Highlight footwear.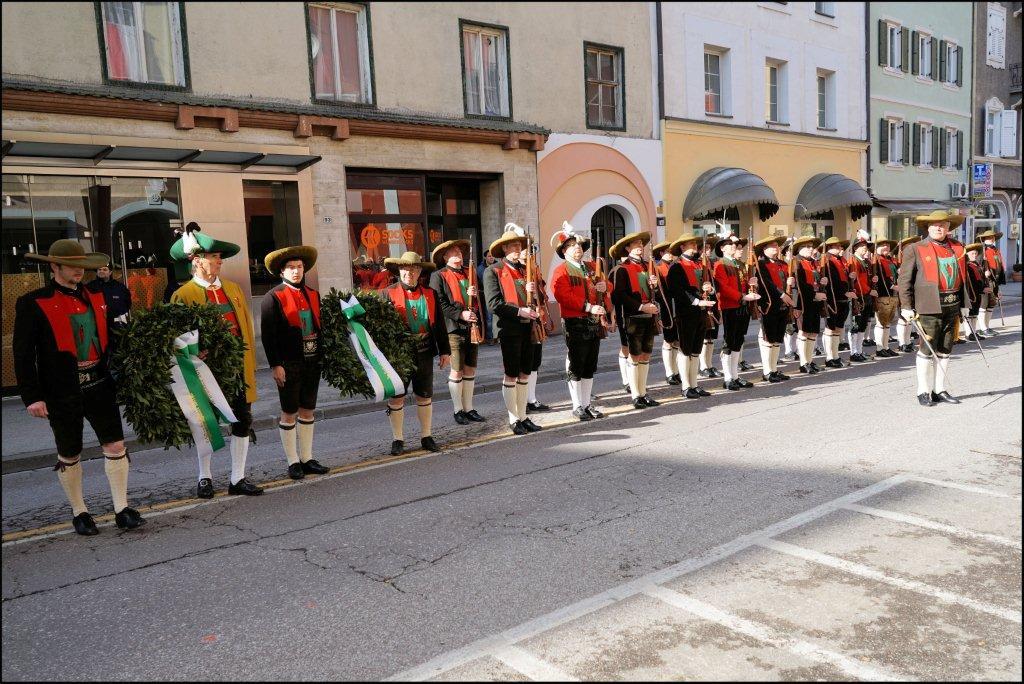
Highlighted region: 916 392 932 404.
